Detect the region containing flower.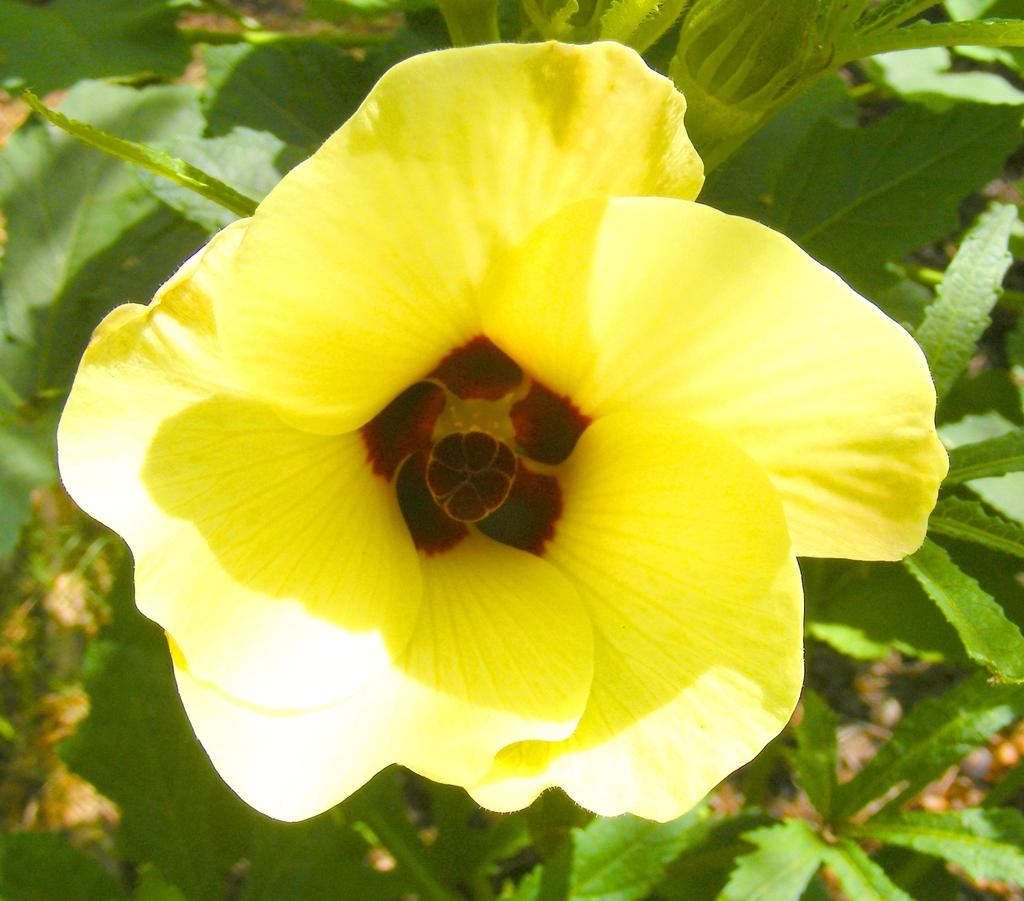
x1=35 y1=10 x2=934 y2=869.
